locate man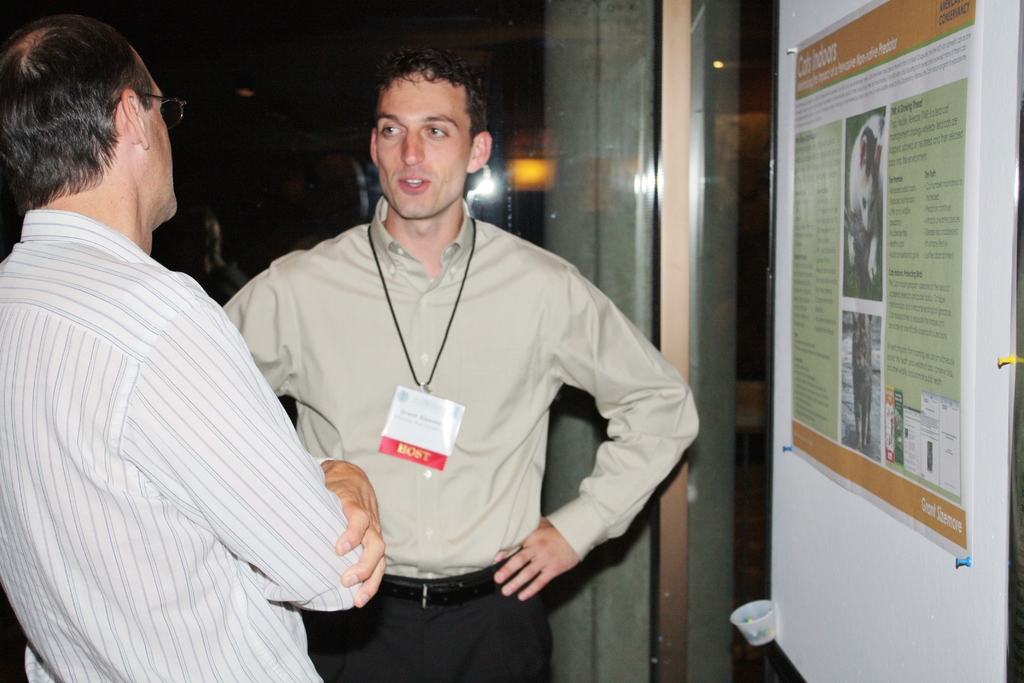
0/12/388/682
